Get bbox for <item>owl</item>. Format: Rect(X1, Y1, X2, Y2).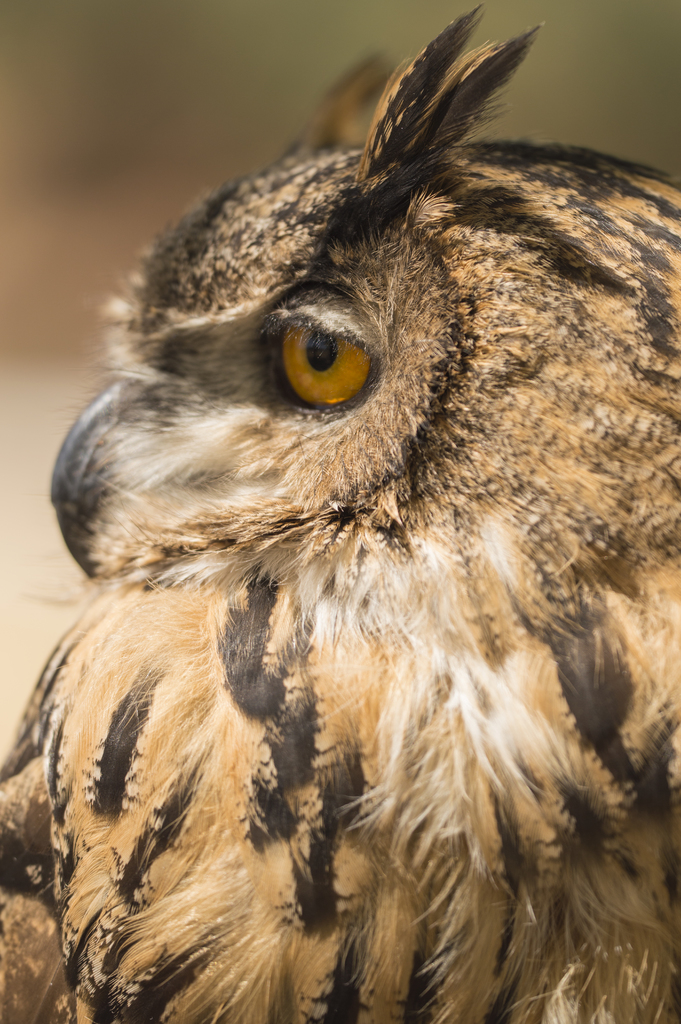
Rect(0, 1, 680, 1023).
